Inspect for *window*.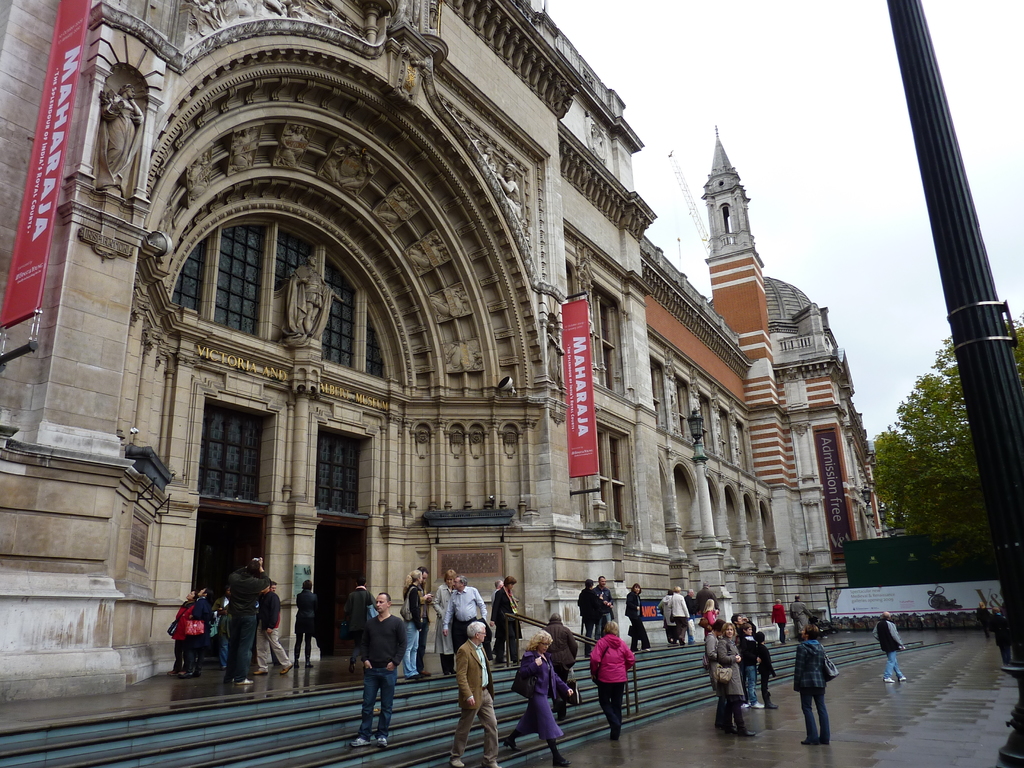
Inspection: <region>654, 359, 673, 431</region>.
